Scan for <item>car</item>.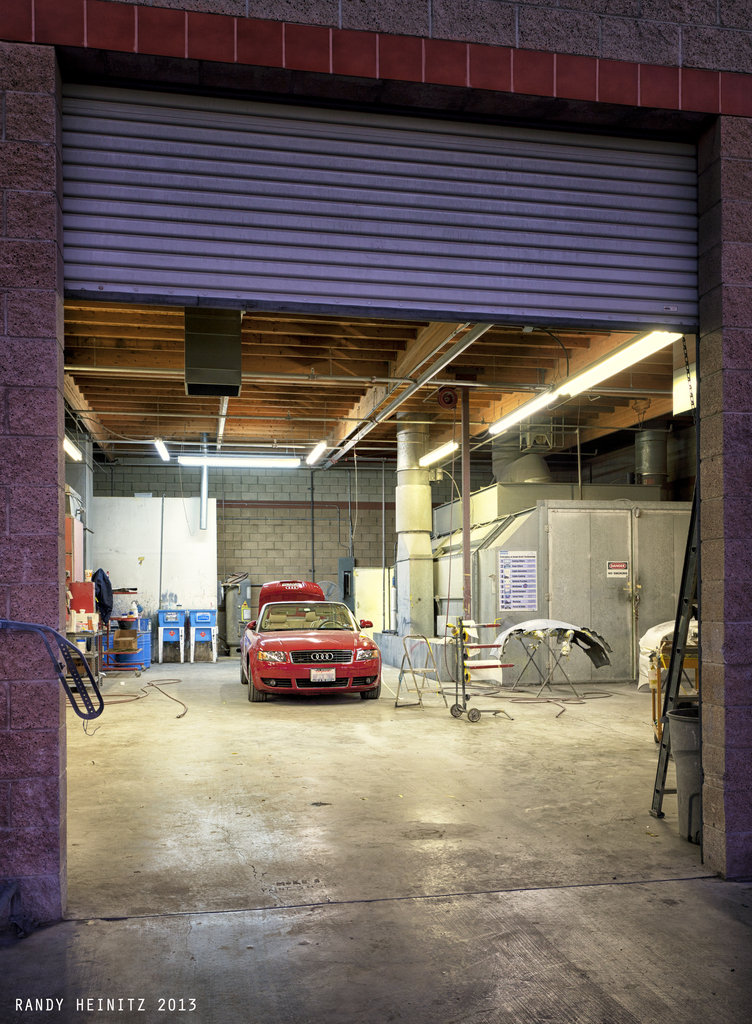
Scan result: Rect(237, 585, 379, 700).
